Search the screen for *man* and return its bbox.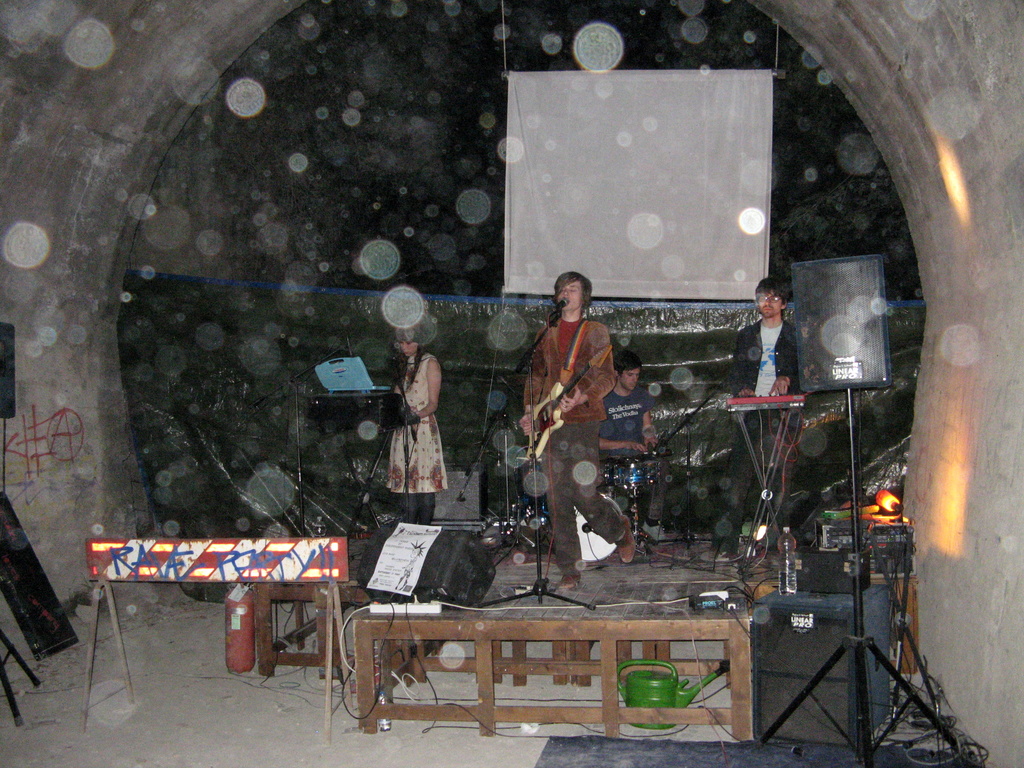
Found: <bbox>513, 271, 639, 604</bbox>.
